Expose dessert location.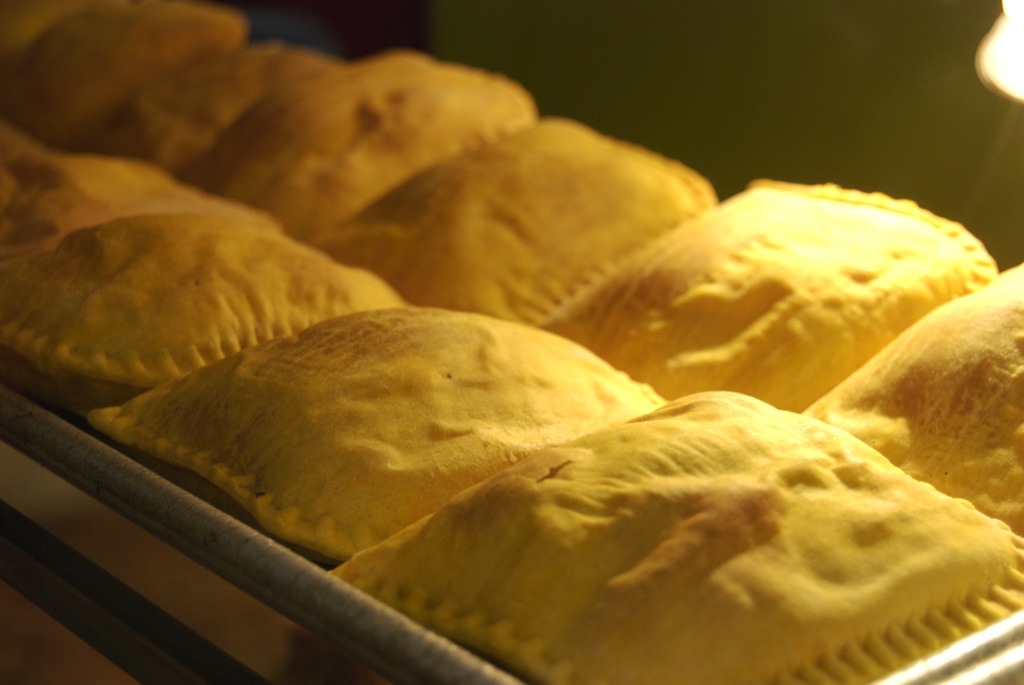
Exposed at x1=0 y1=5 x2=244 y2=143.
